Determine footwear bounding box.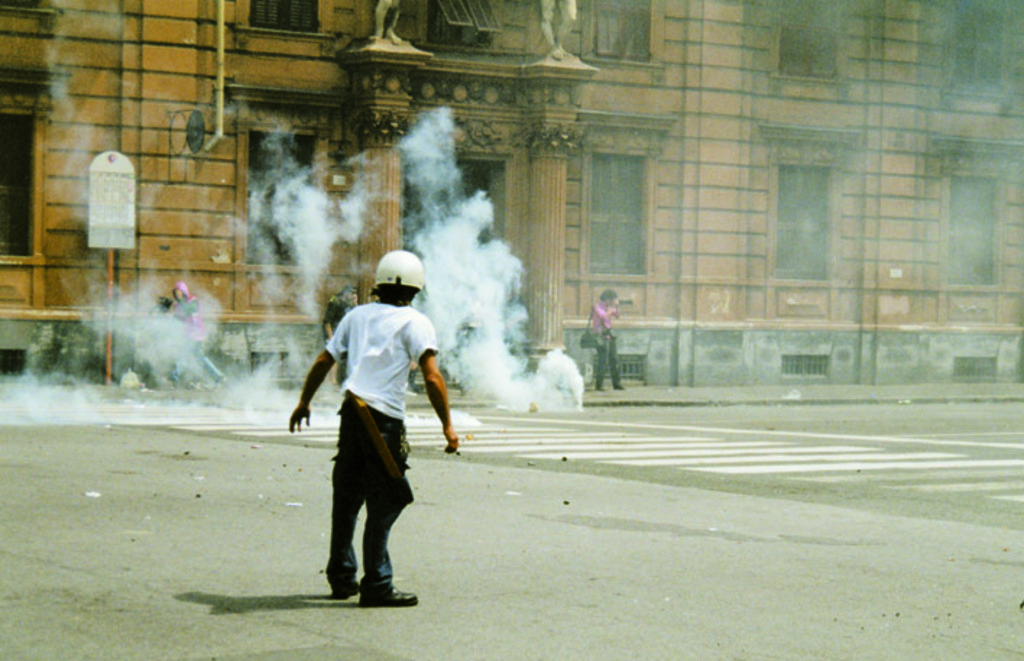
Determined: {"x1": 356, "y1": 581, "x2": 422, "y2": 610}.
